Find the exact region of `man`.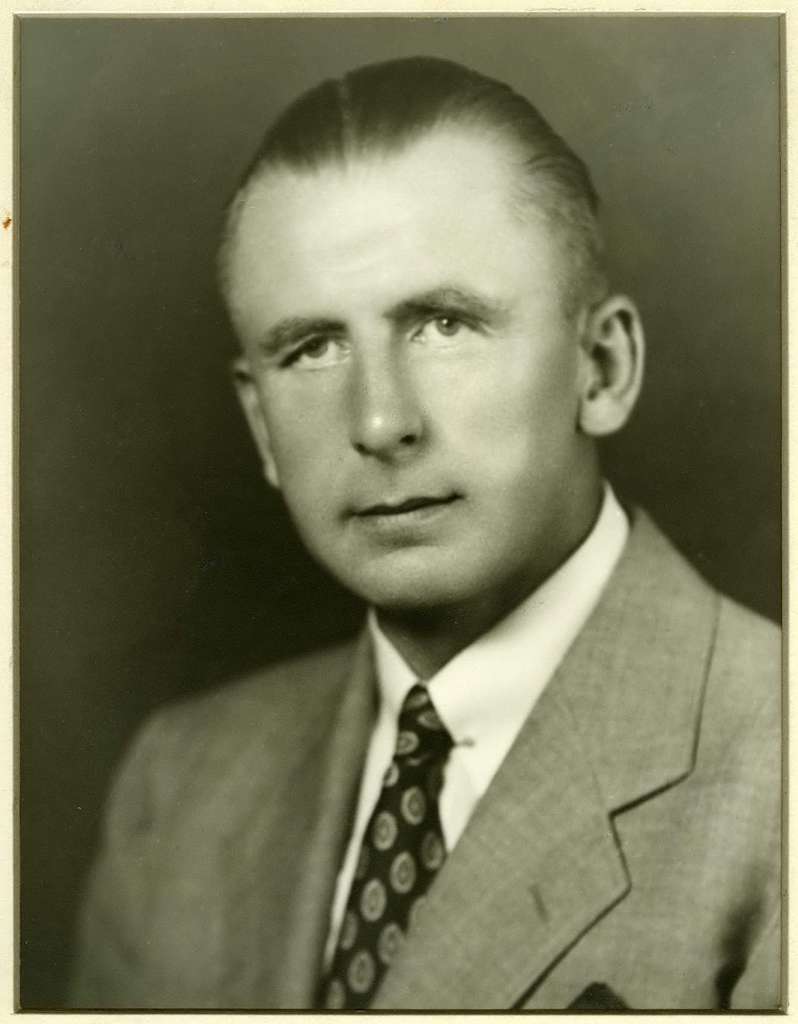
Exact region: 65:88:797:1023.
